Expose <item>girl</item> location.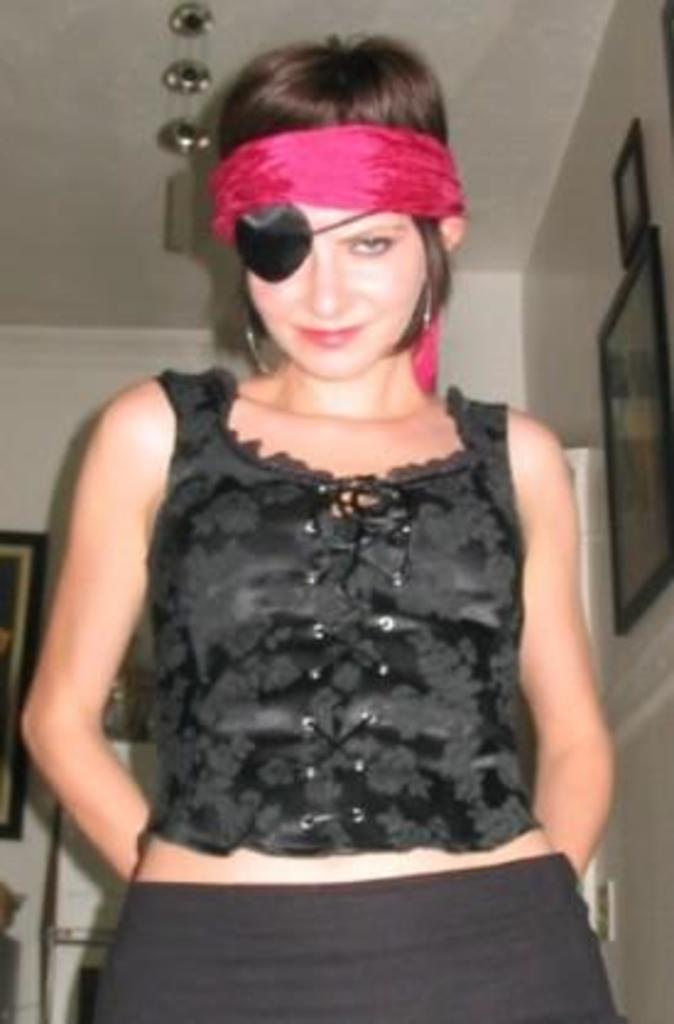
Exposed at {"left": 10, "top": 29, "right": 623, "bottom": 1022}.
